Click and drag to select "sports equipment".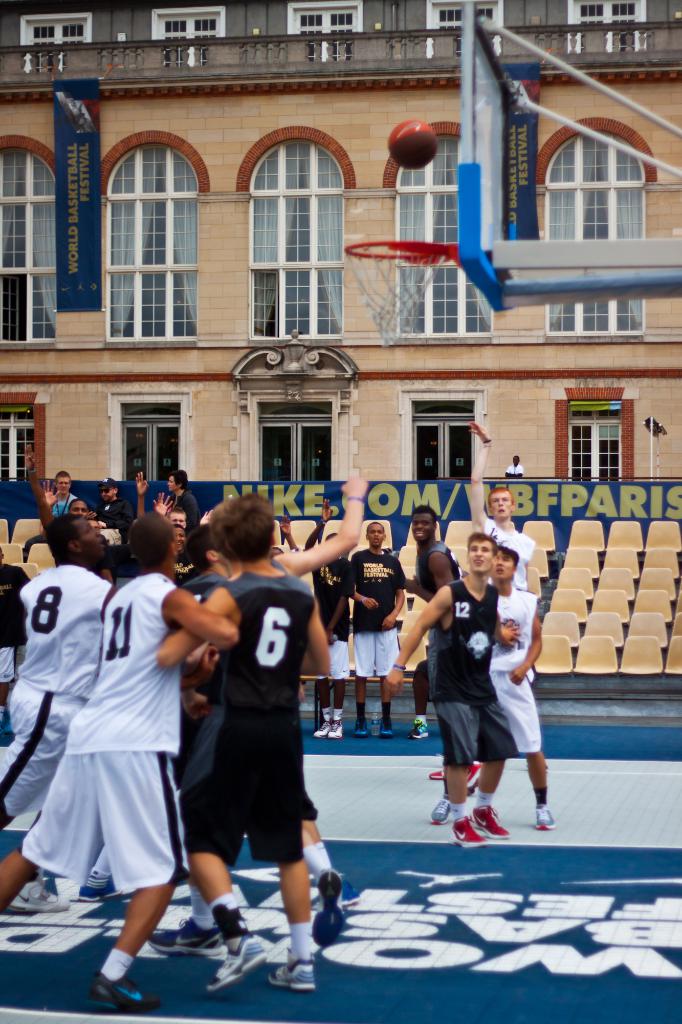
Selection: 269, 948, 315, 992.
